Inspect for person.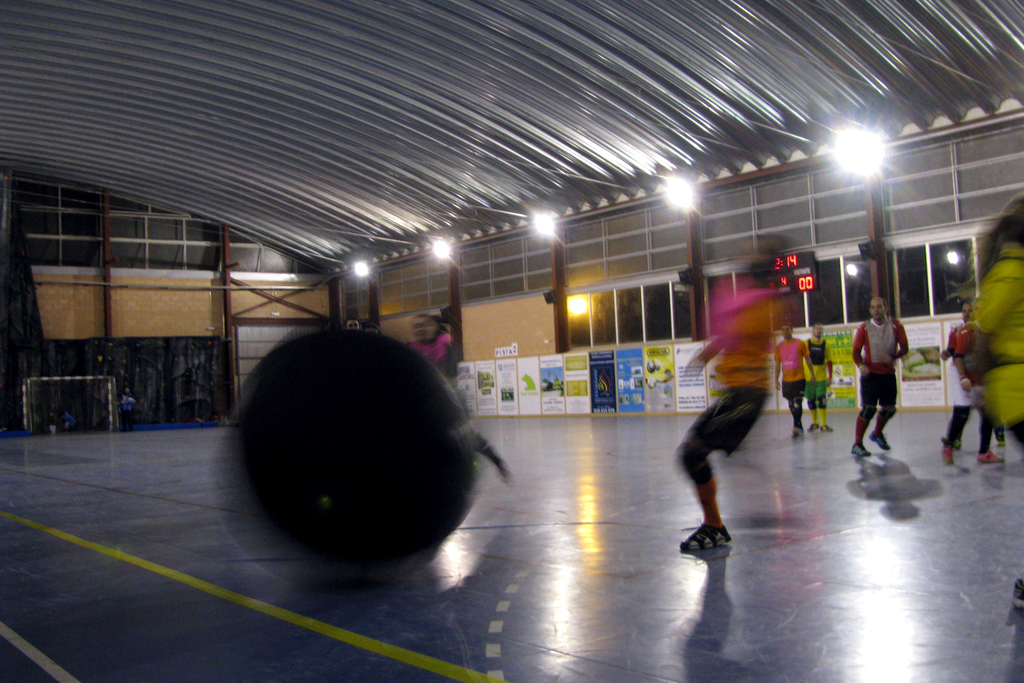
Inspection: BBox(849, 292, 908, 458).
